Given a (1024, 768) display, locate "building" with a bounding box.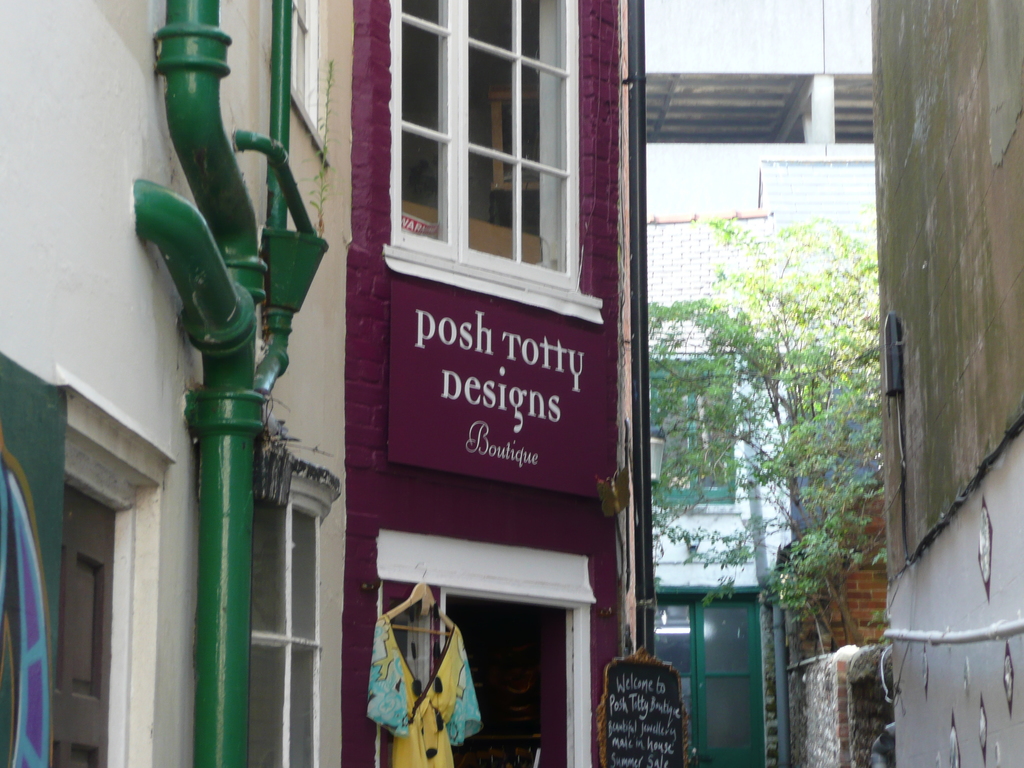
Located: (left=868, top=0, right=1023, bottom=767).
